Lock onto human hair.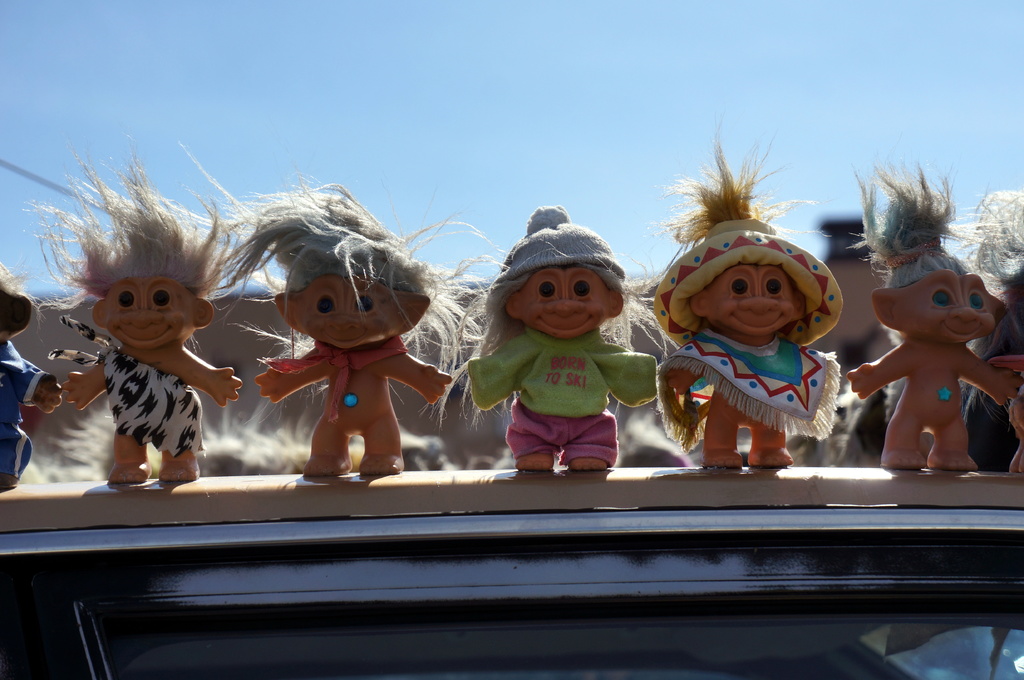
Locked: detection(962, 181, 1023, 294).
